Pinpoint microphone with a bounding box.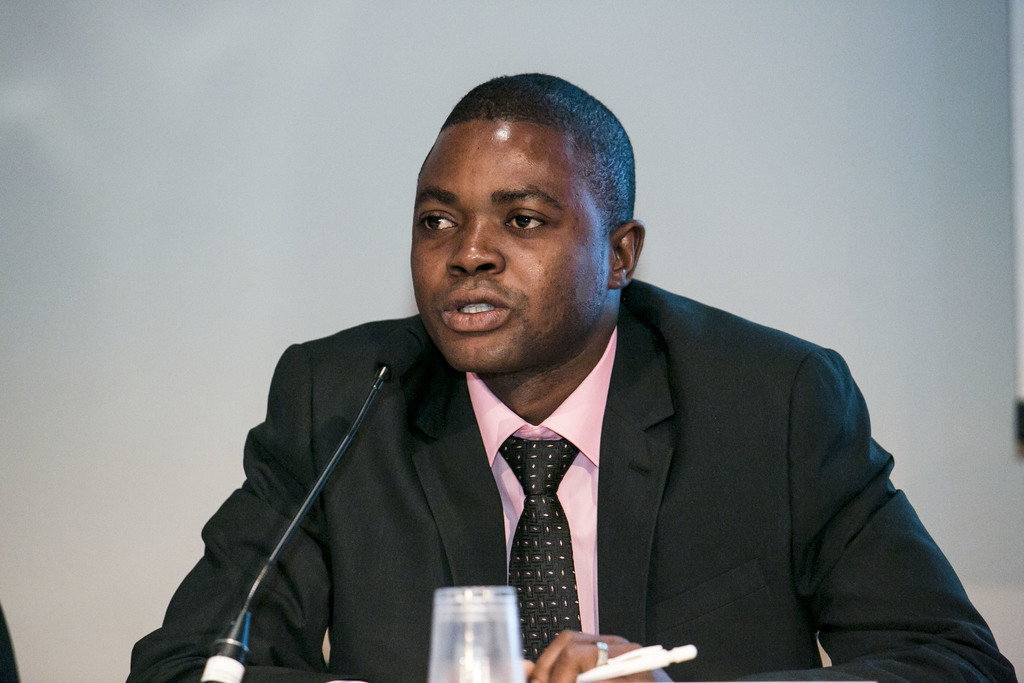
(x1=192, y1=360, x2=407, y2=682).
